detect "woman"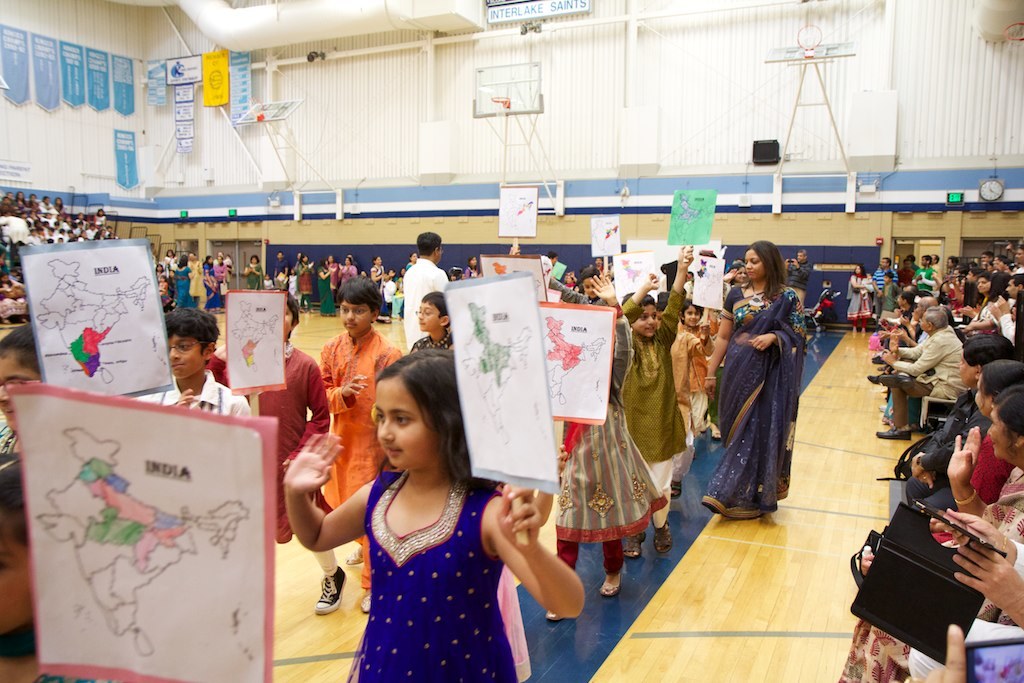
l=299, t=256, r=316, b=316
